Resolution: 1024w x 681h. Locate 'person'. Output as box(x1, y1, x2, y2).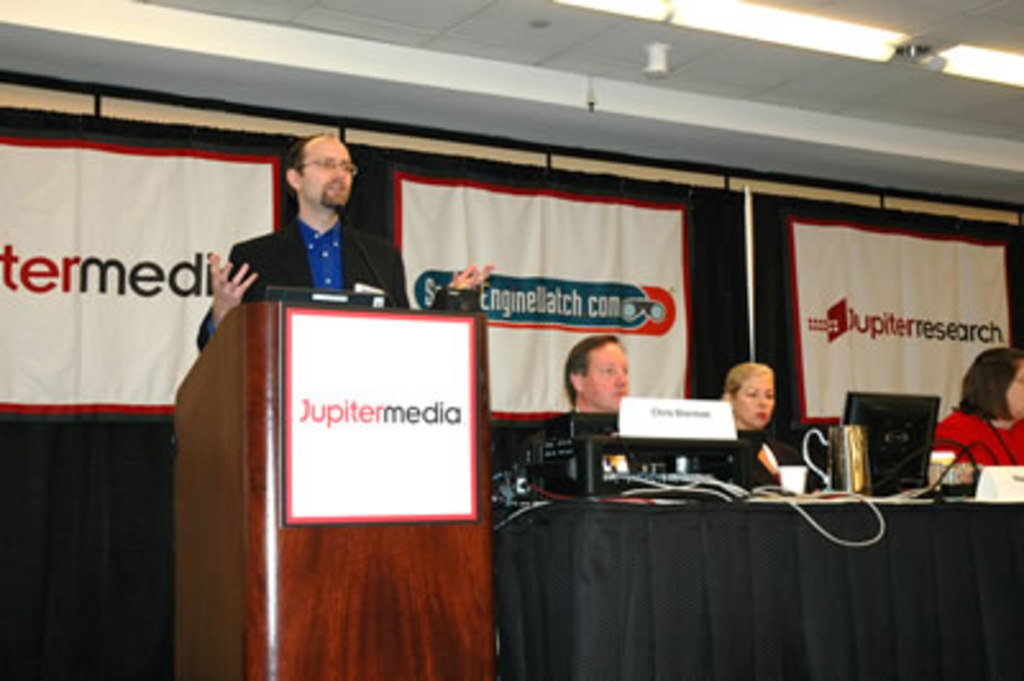
box(932, 346, 1021, 466).
